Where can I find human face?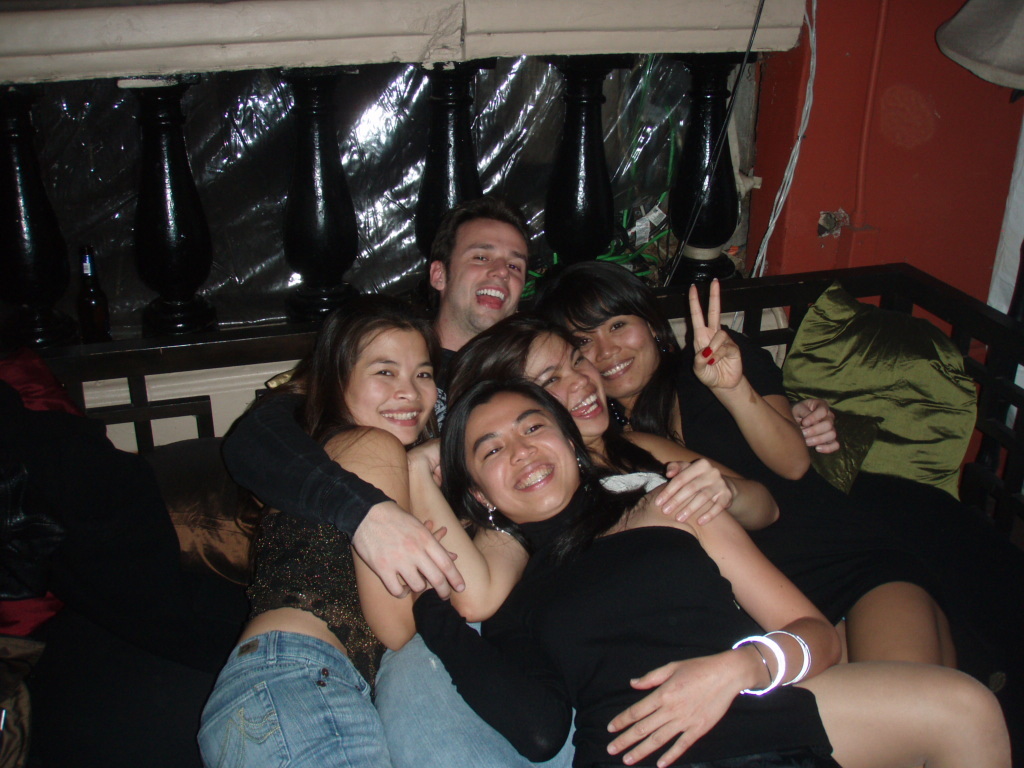
You can find it at crop(349, 318, 435, 443).
